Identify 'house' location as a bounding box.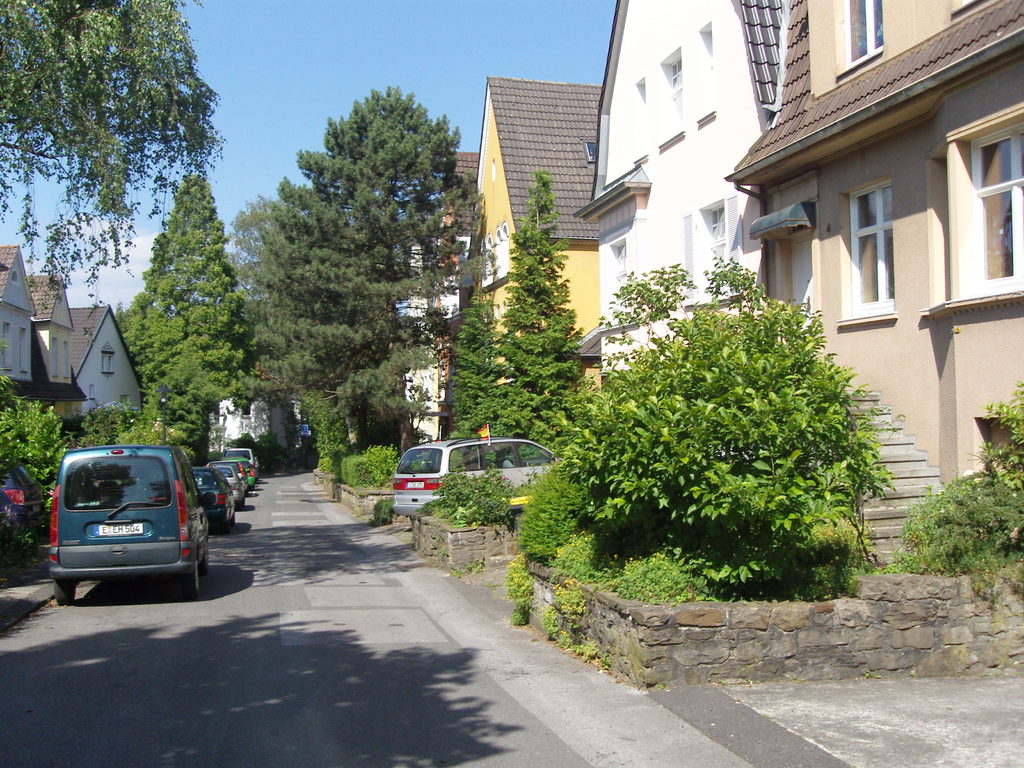
{"x1": 26, "y1": 275, "x2": 77, "y2": 399}.
